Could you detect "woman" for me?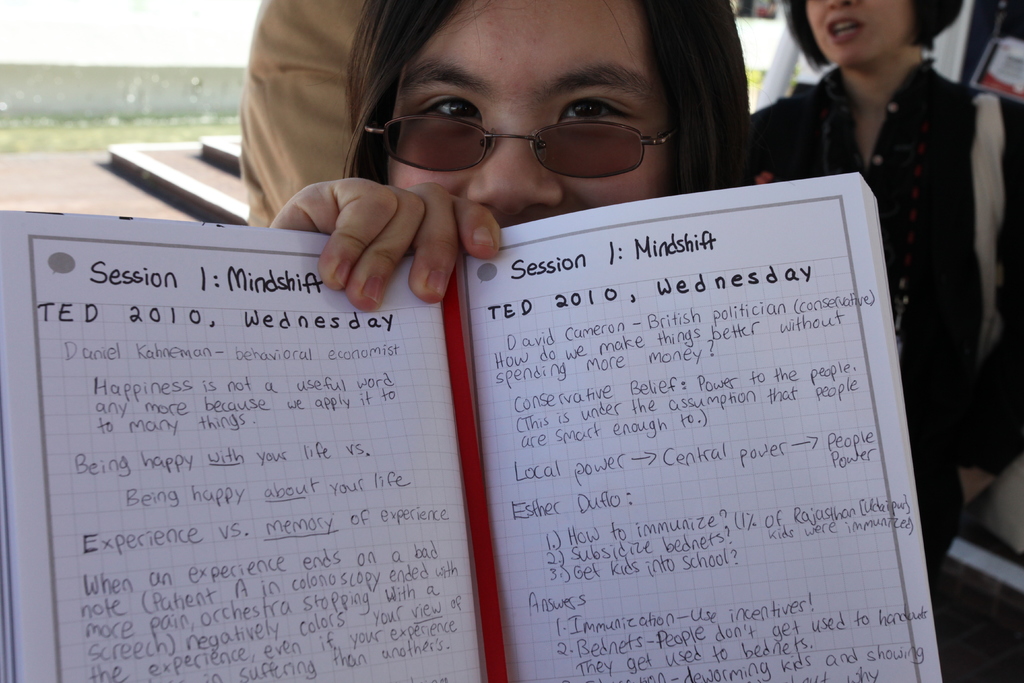
Detection result: box(262, 0, 778, 309).
